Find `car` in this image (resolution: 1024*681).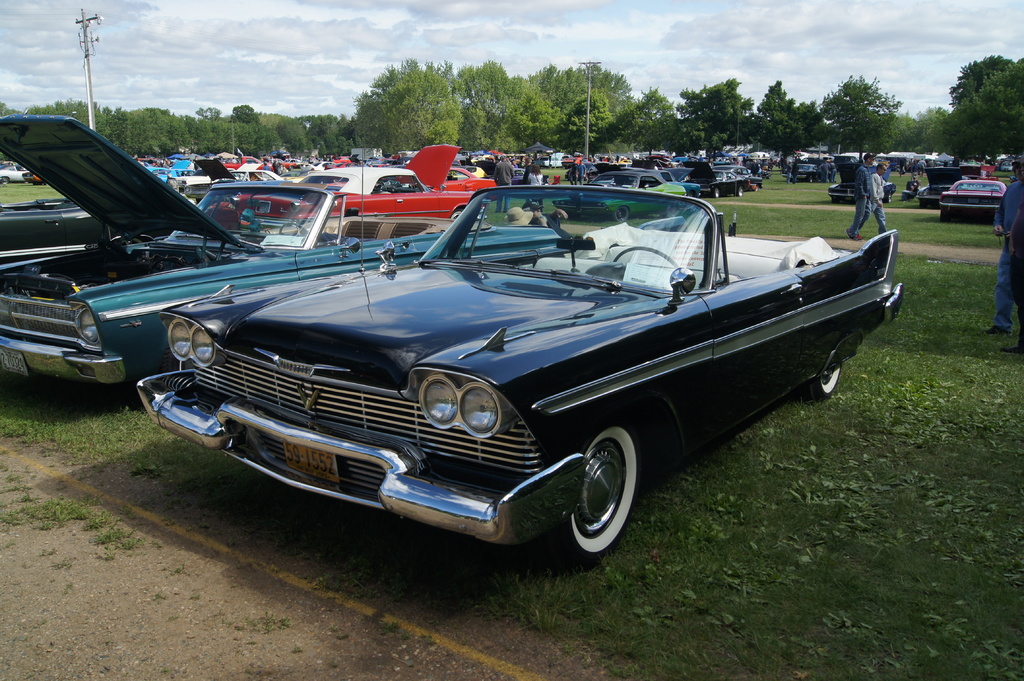
131 188 902 566.
